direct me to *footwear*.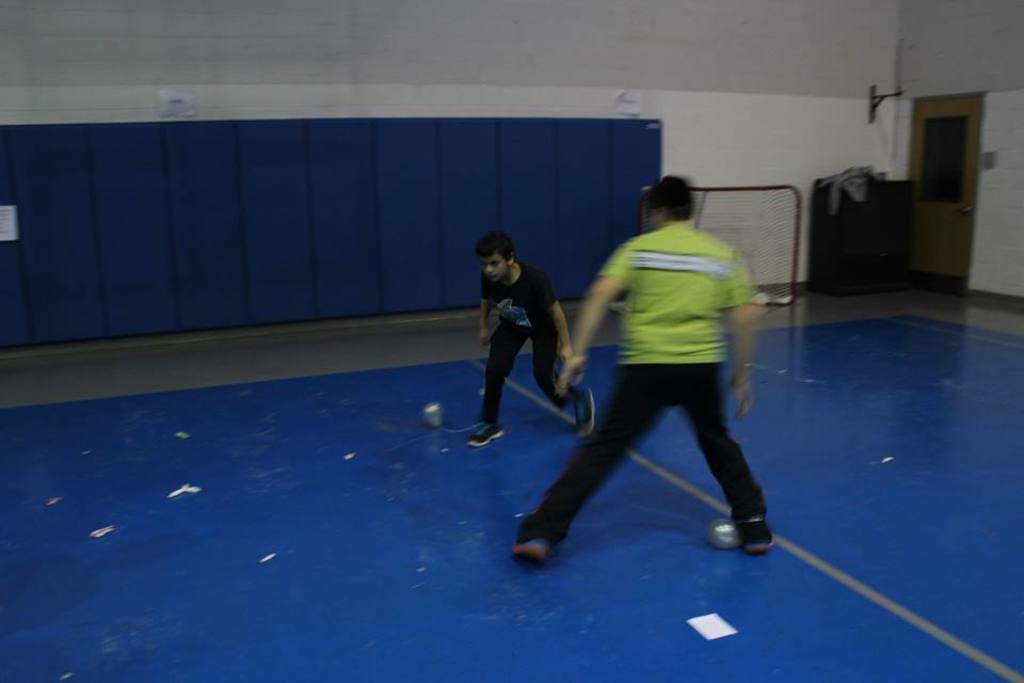
Direction: bbox(736, 515, 777, 554).
